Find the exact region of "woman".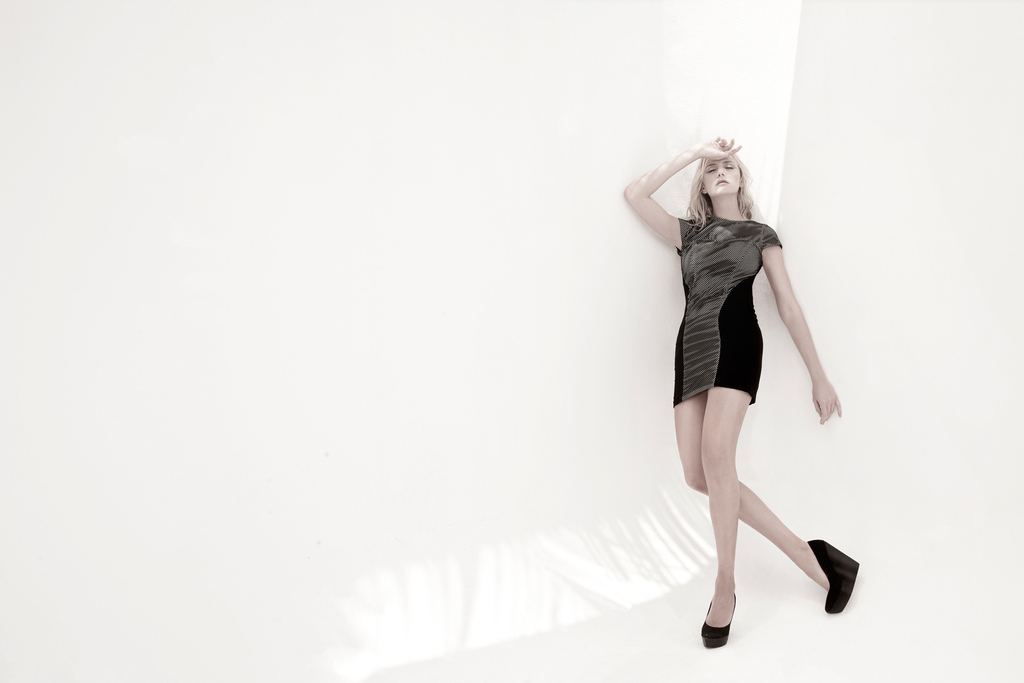
Exact region: box=[643, 119, 851, 627].
